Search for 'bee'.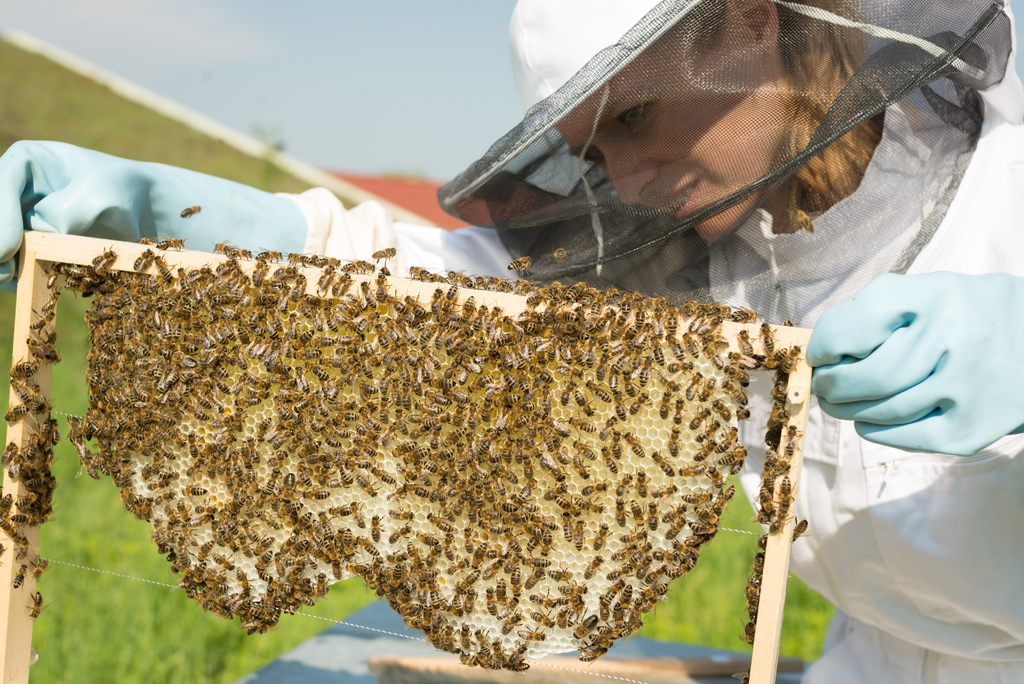
Found at l=564, t=284, r=583, b=300.
